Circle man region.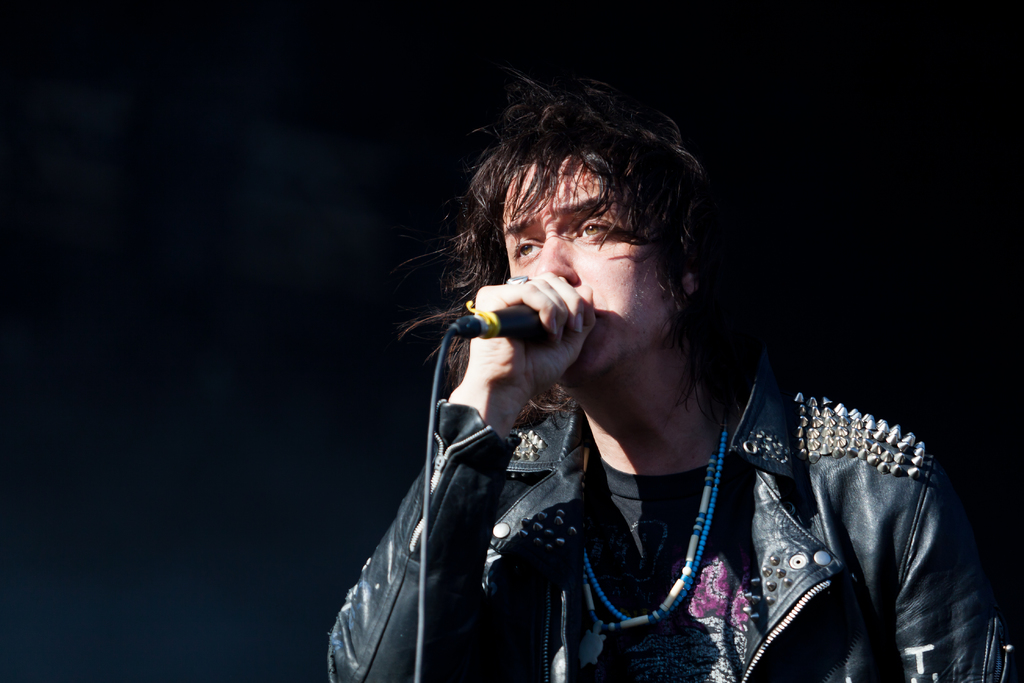
Region: {"x1": 321, "y1": 67, "x2": 1023, "y2": 682}.
